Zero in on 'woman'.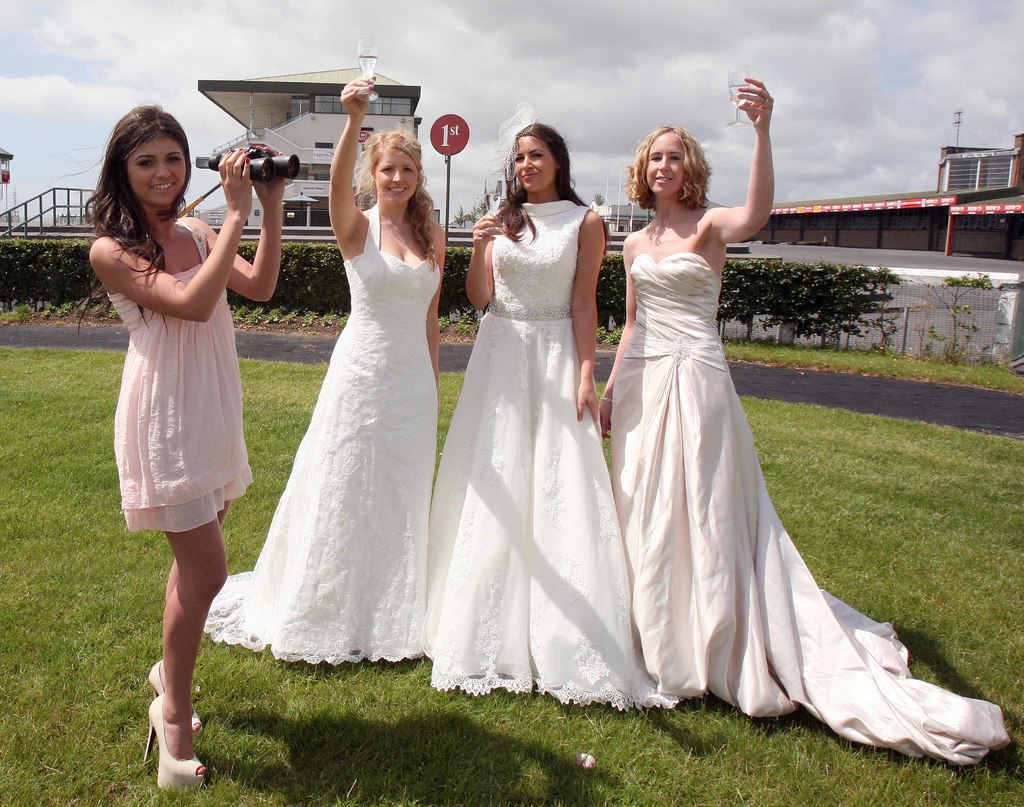
Zeroed in: (596,76,1009,763).
